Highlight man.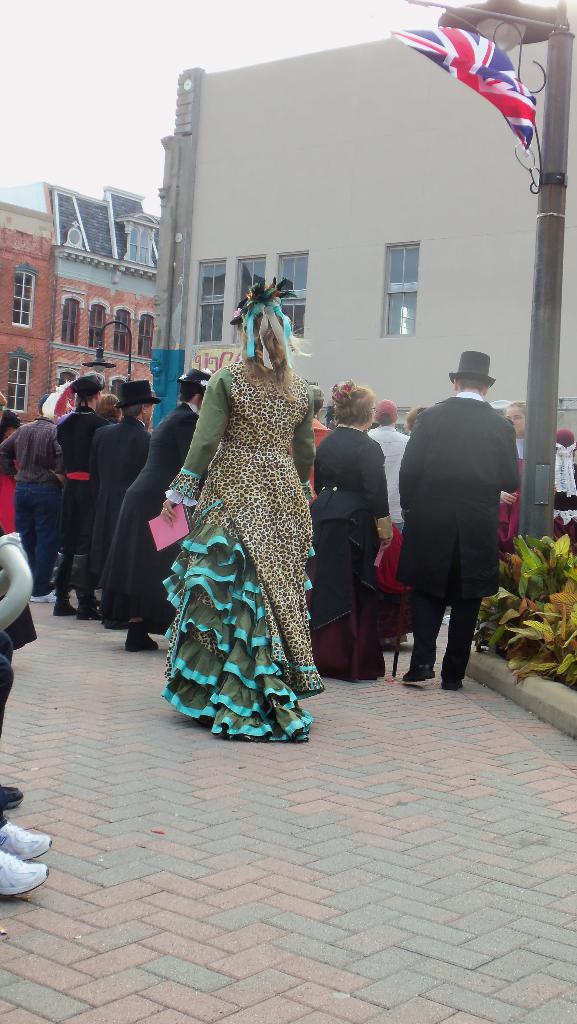
Highlighted region: BBox(0, 392, 67, 604).
